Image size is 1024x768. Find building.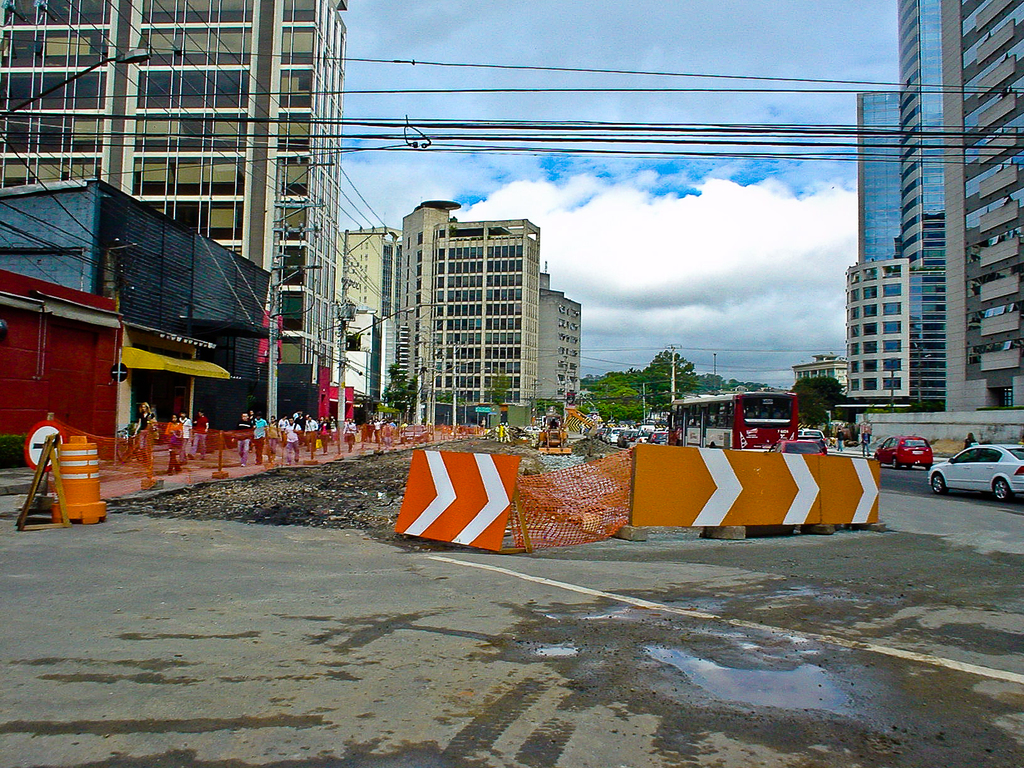
{"left": 346, "top": 202, "right": 580, "bottom": 420}.
